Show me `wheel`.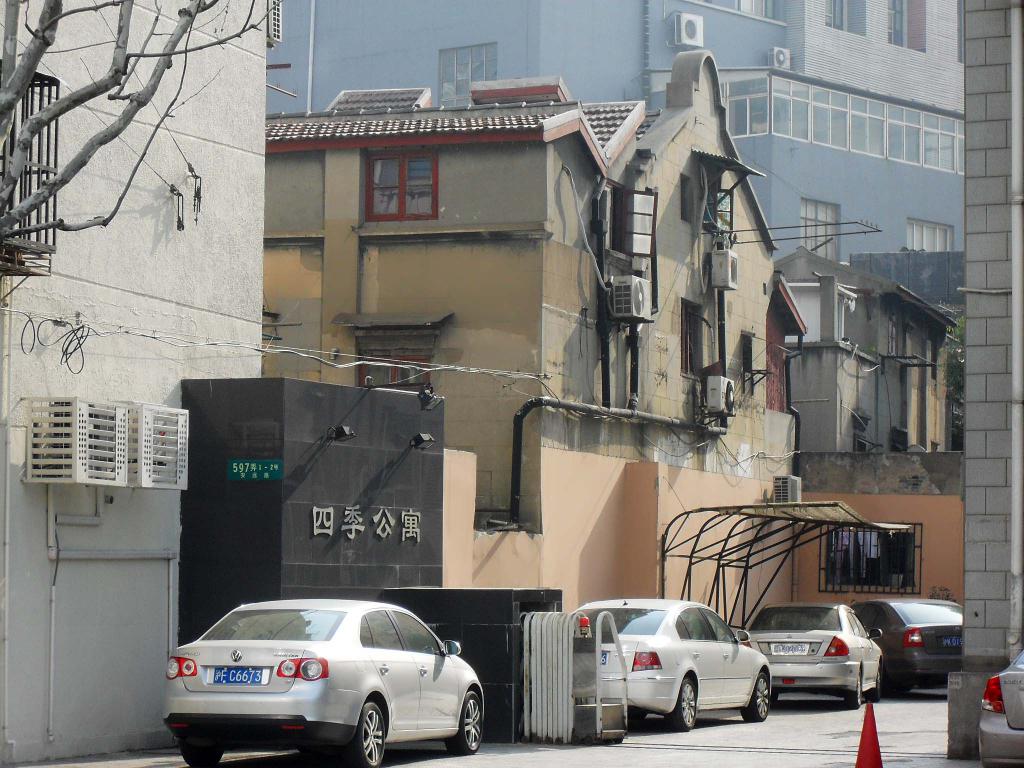
`wheel` is here: 744/674/779/720.
